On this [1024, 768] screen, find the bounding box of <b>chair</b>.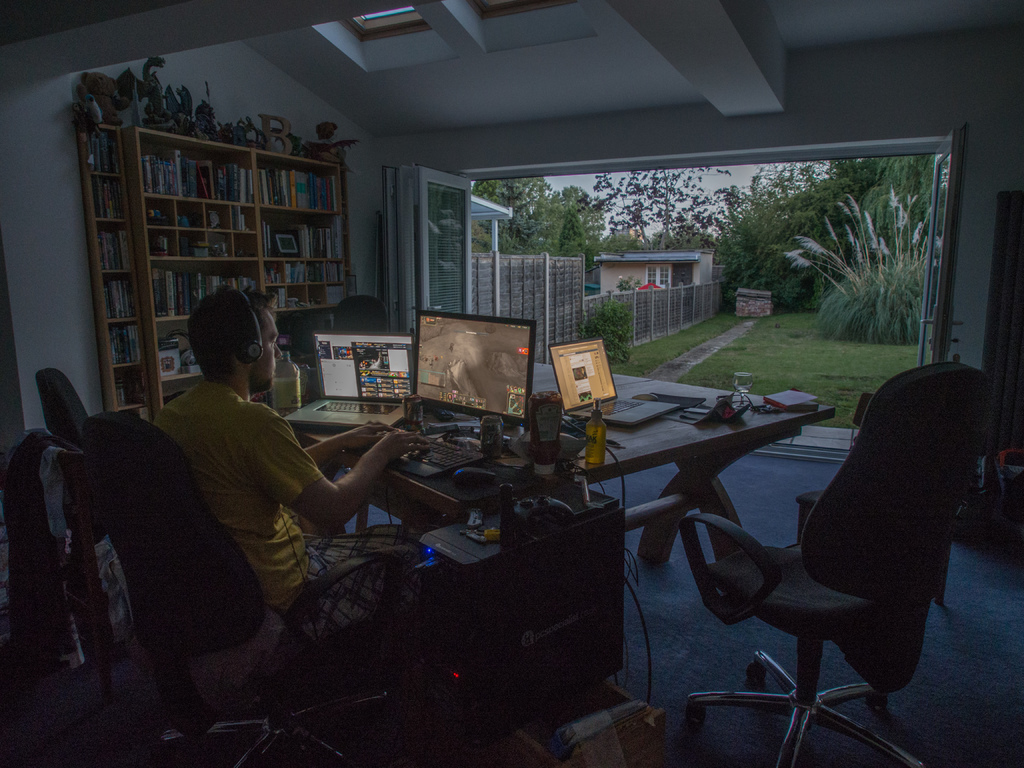
Bounding box: x1=84 y1=414 x2=408 y2=767.
